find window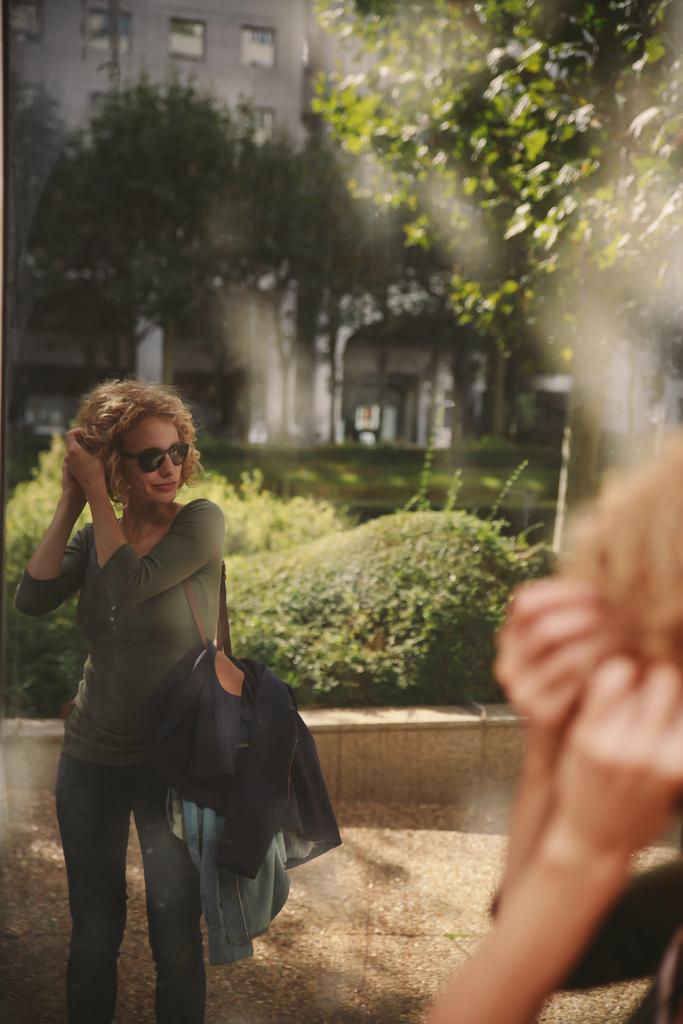
x1=236, y1=26, x2=272, y2=71
